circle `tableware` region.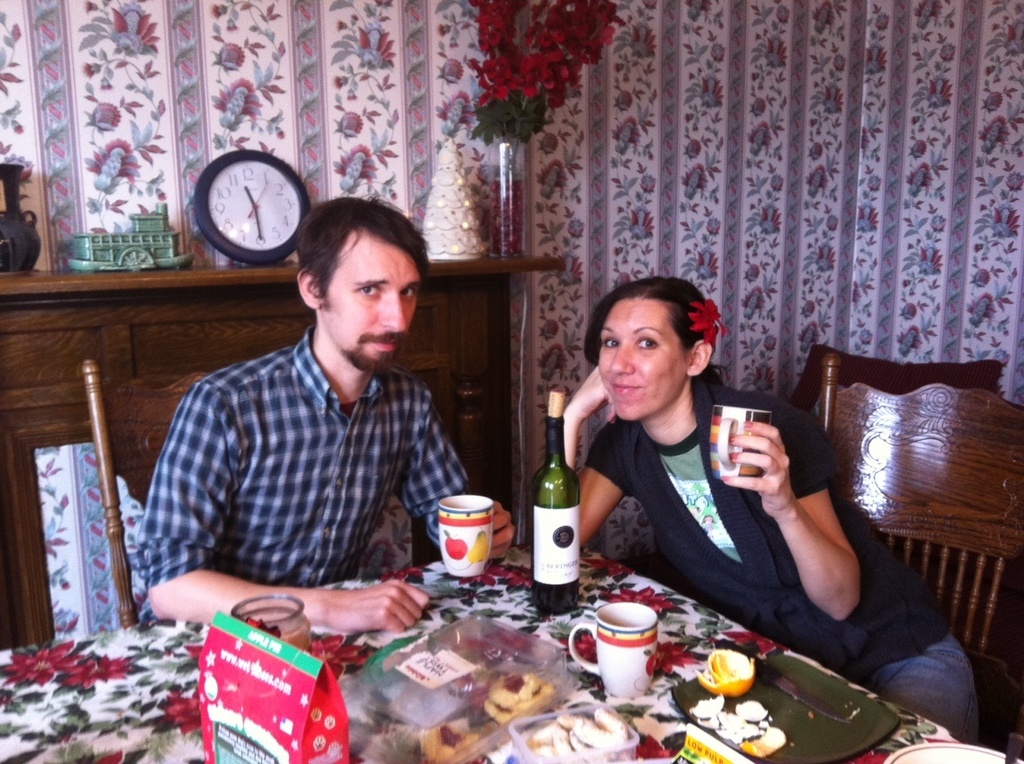
Region: [x1=512, y1=704, x2=638, y2=763].
